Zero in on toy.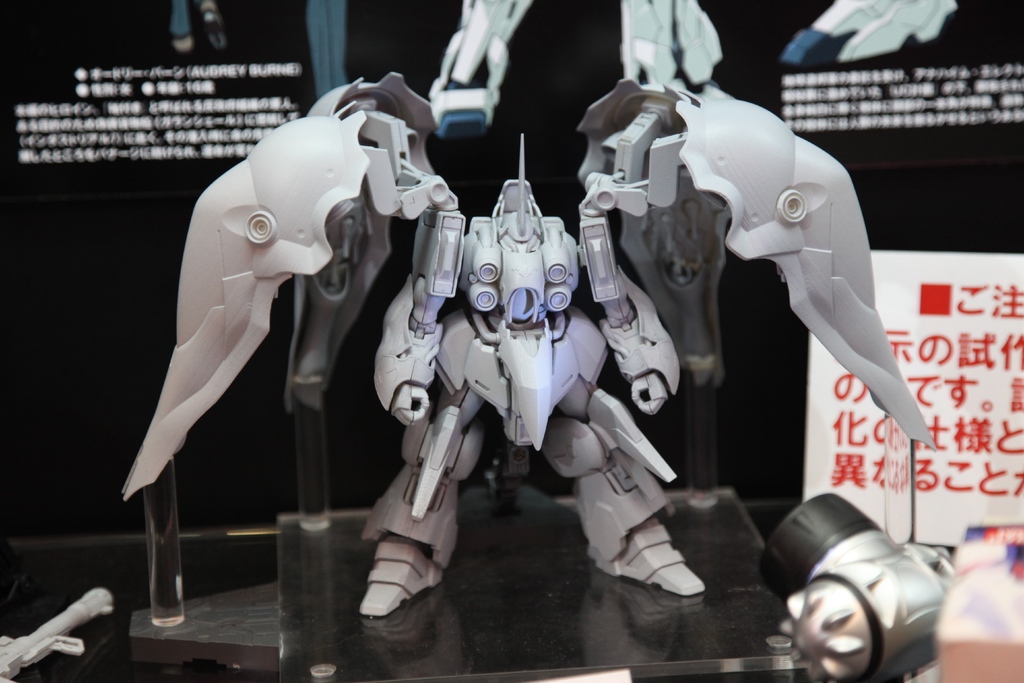
Zeroed in: select_region(429, 0, 723, 134).
